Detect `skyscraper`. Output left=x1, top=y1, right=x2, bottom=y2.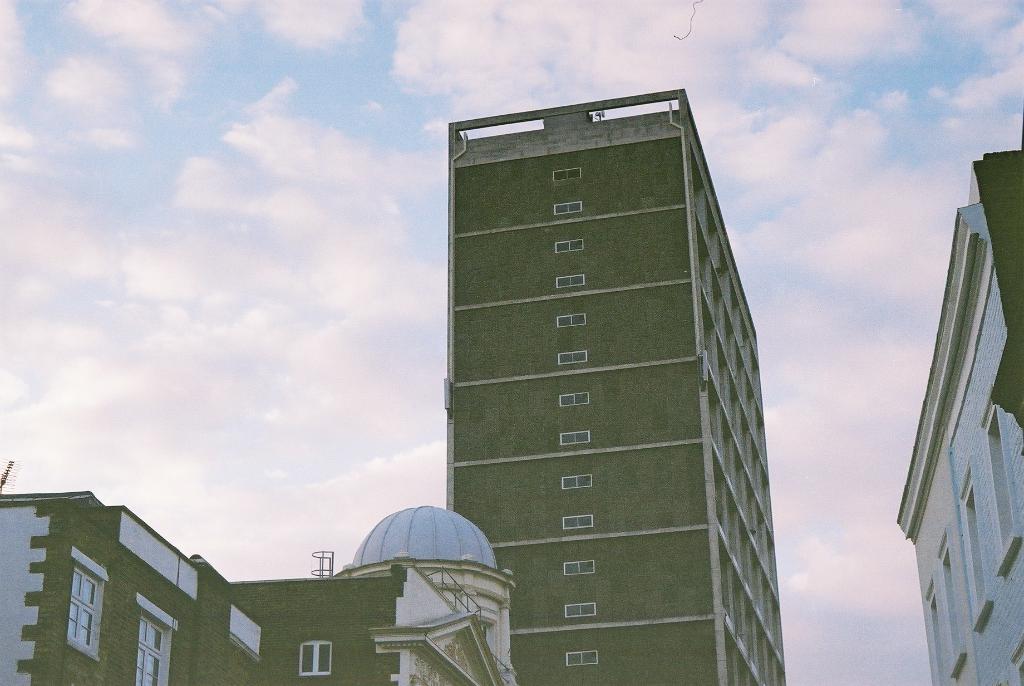
left=433, top=54, right=799, bottom=680.
